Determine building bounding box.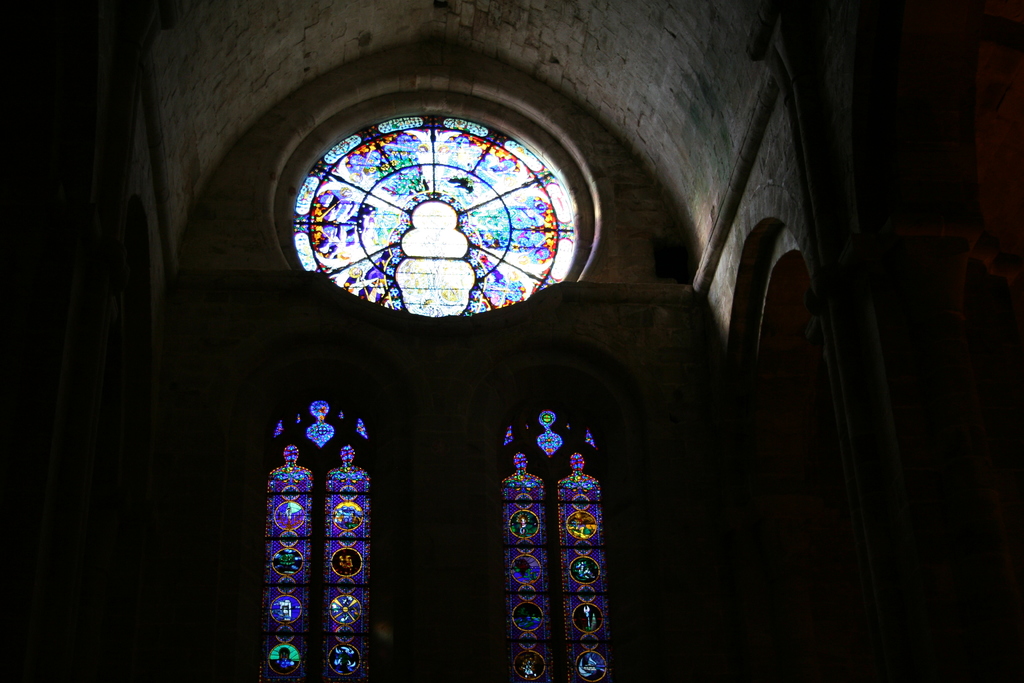
Determined: 0, 1, 1023, 682.
